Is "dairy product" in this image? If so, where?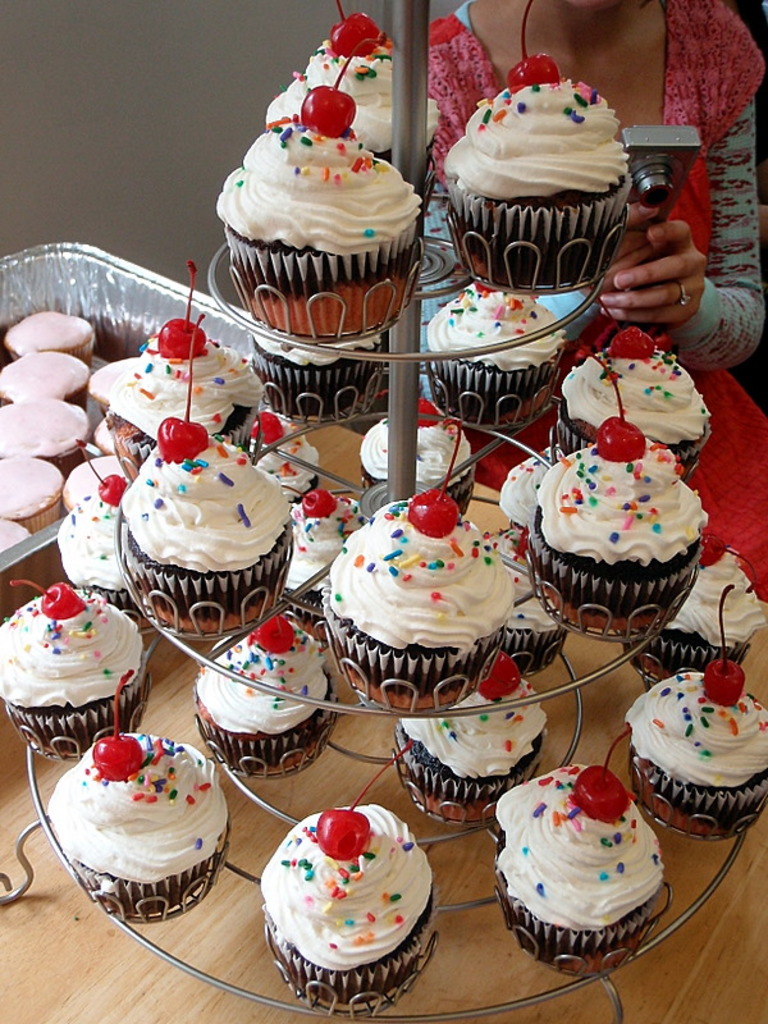
Yes, at BBox(270, 9, 445, 152).
